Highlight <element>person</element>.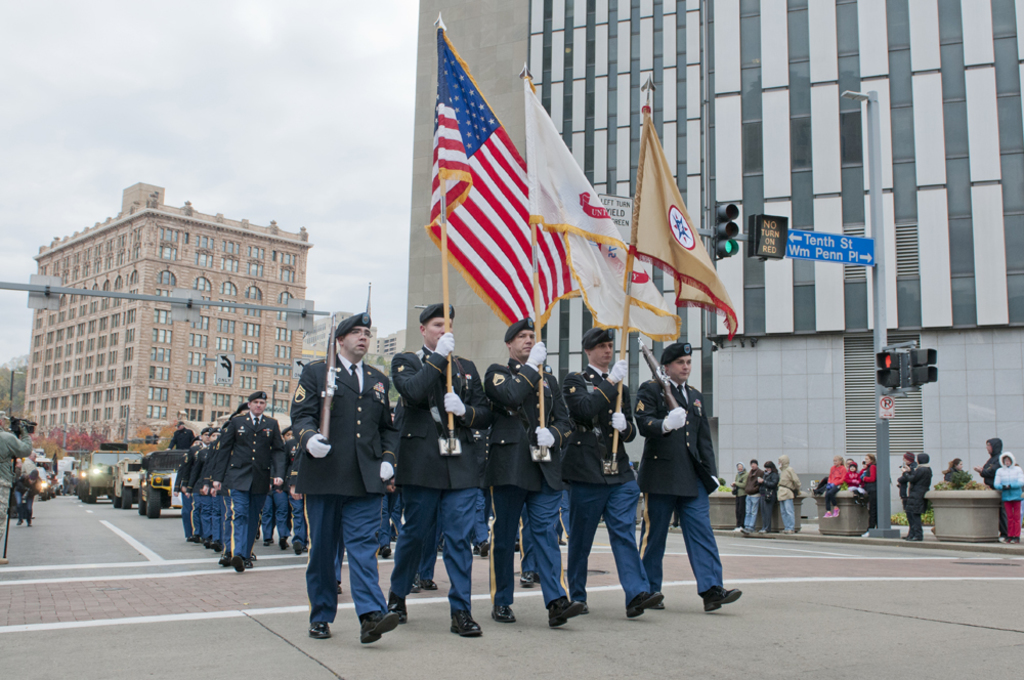
Highlighted region: x1=823, y1=454, x2=845, y2=521.
